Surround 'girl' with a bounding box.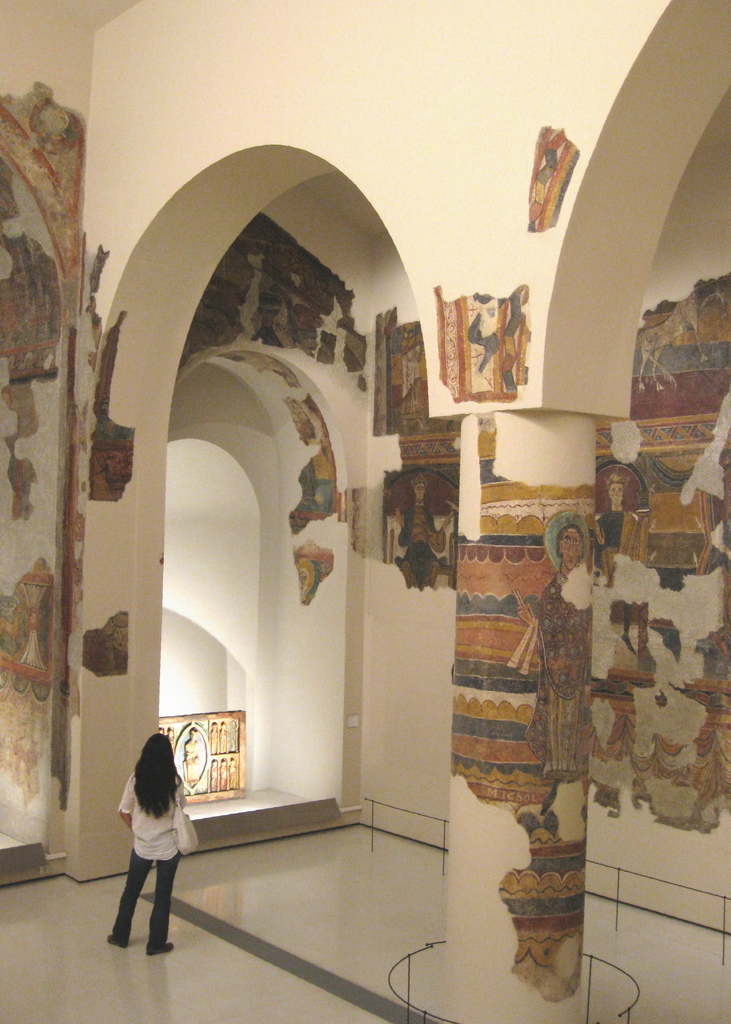
{"left": 109, "top": 732, "right": 196, "bottom": 950}.
